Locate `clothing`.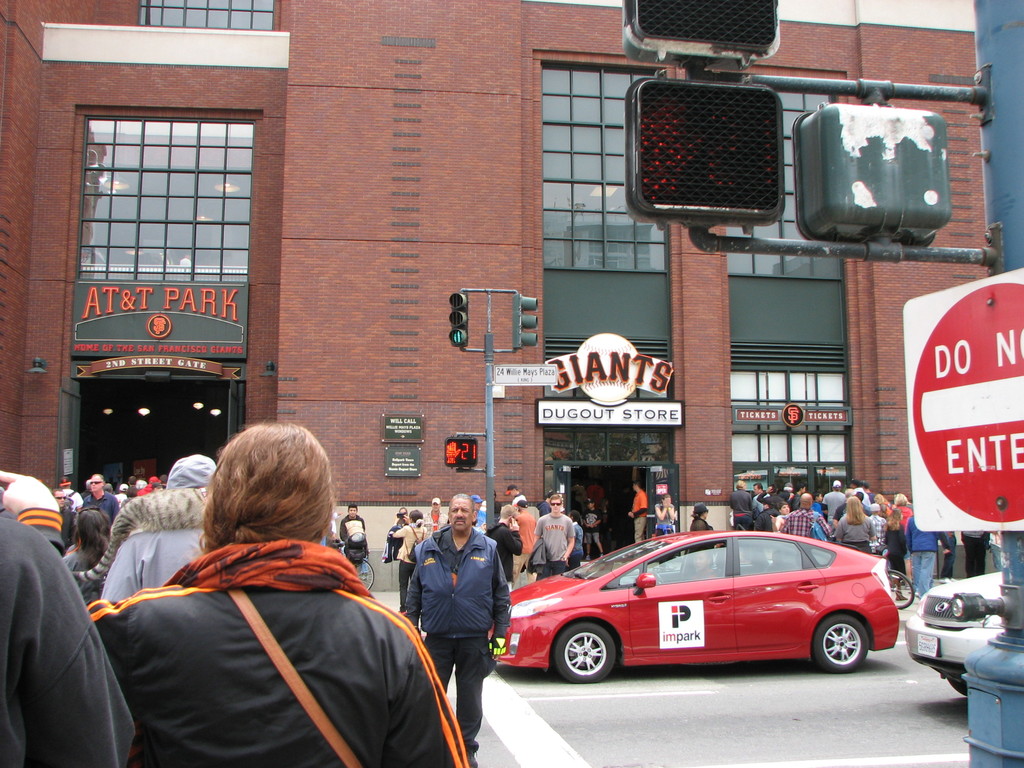
Bounding box: (584,505,605,543).
